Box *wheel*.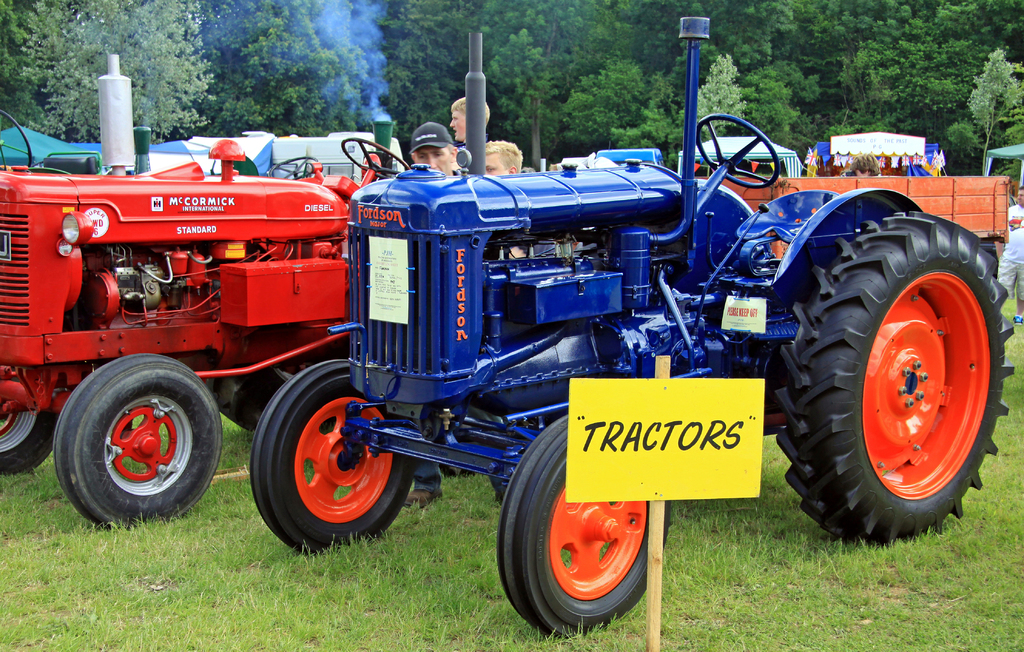
locate(0, 405, 61, 474).
